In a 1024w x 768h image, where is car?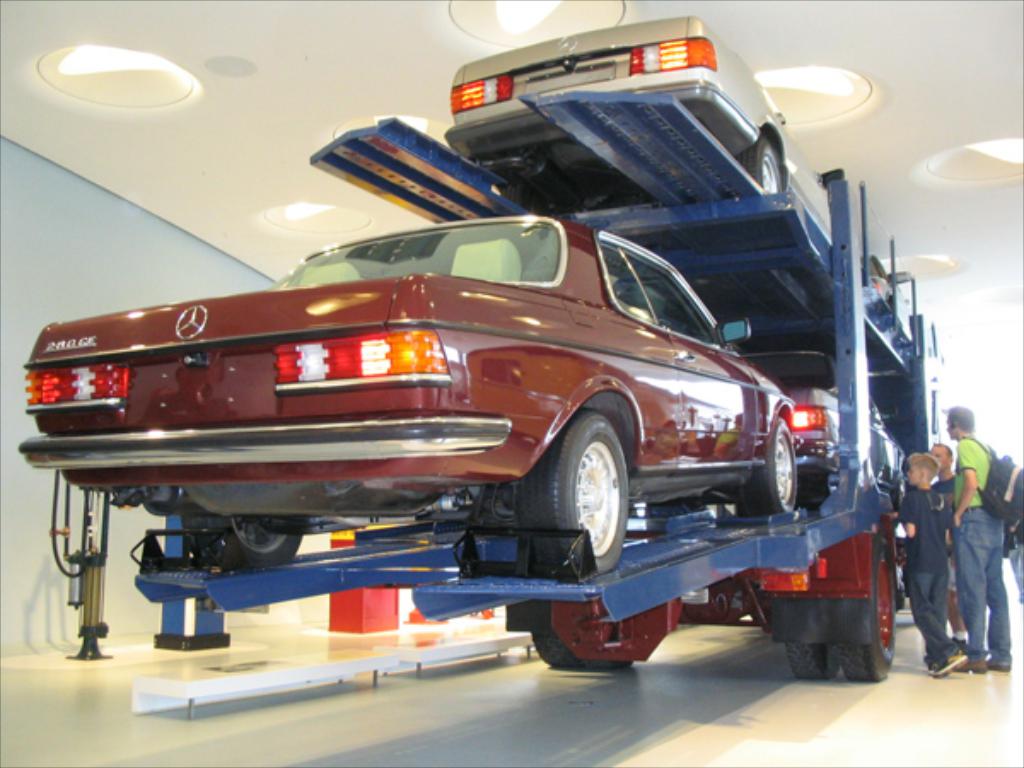
detection(437, 10, 836, 230).
